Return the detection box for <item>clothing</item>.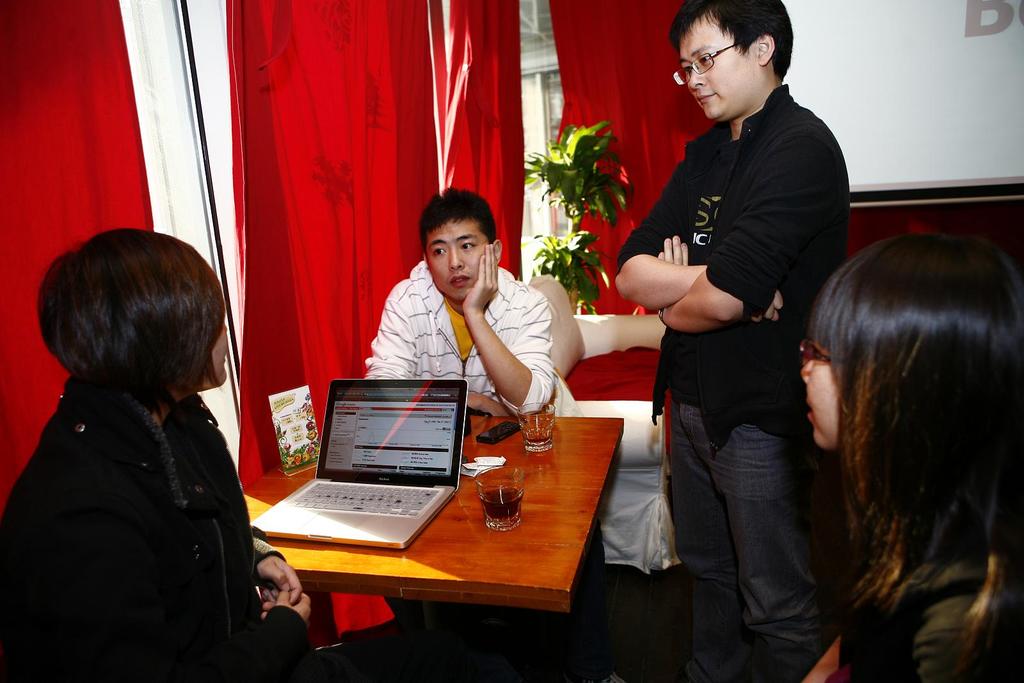
(left=608, top=85, right=854, bottom=682).
